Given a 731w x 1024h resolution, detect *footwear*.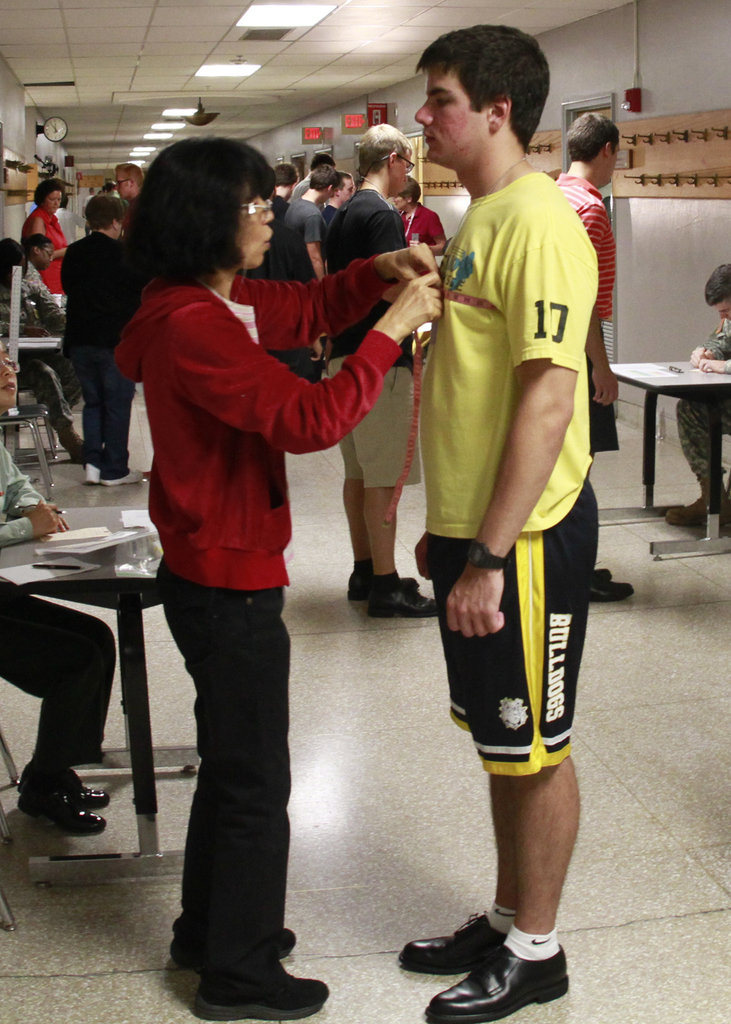
[86,456,106,489].
